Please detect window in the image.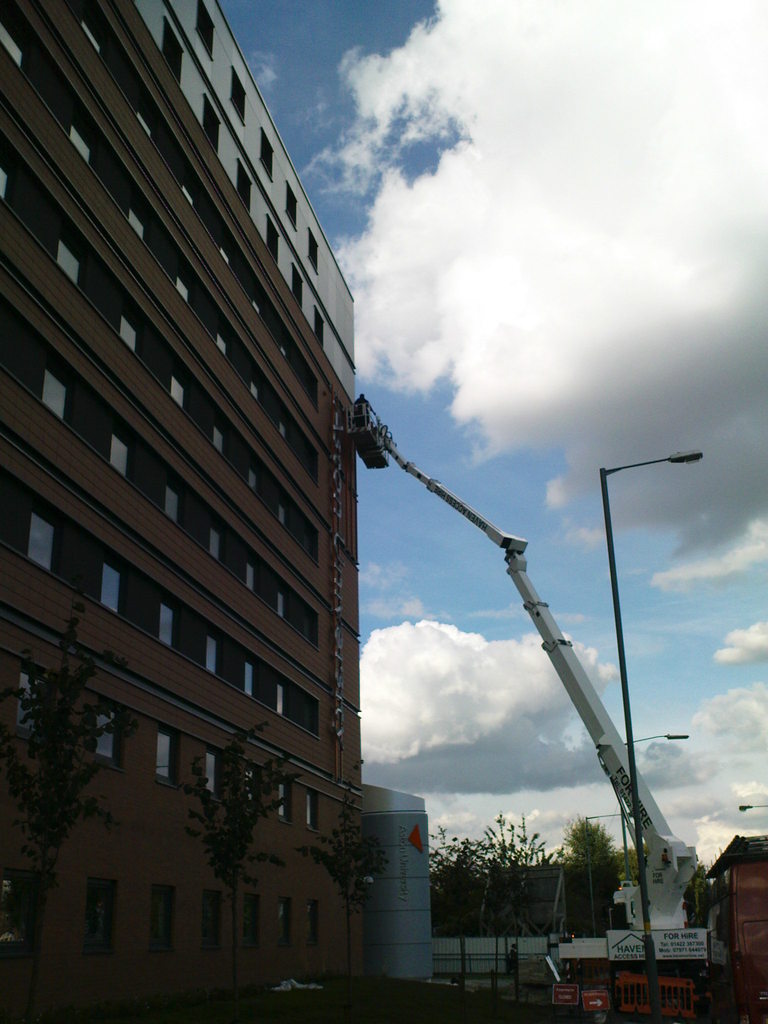
276, 893, 294, 948.
